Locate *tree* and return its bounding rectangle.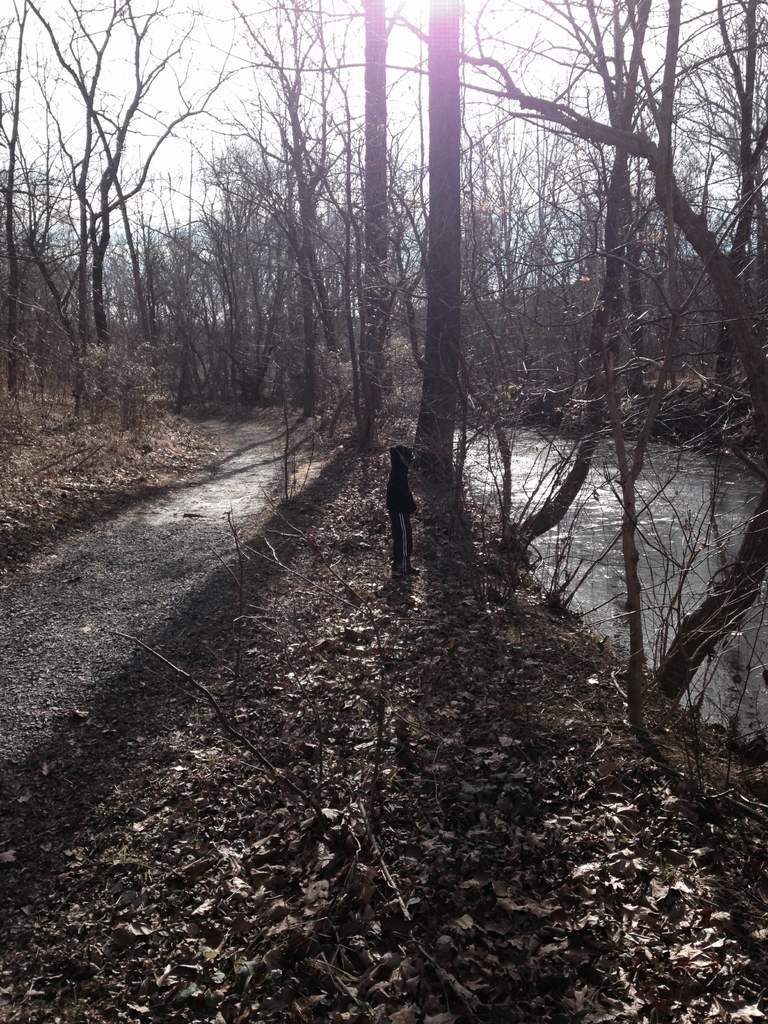
(603,54,696,304).
